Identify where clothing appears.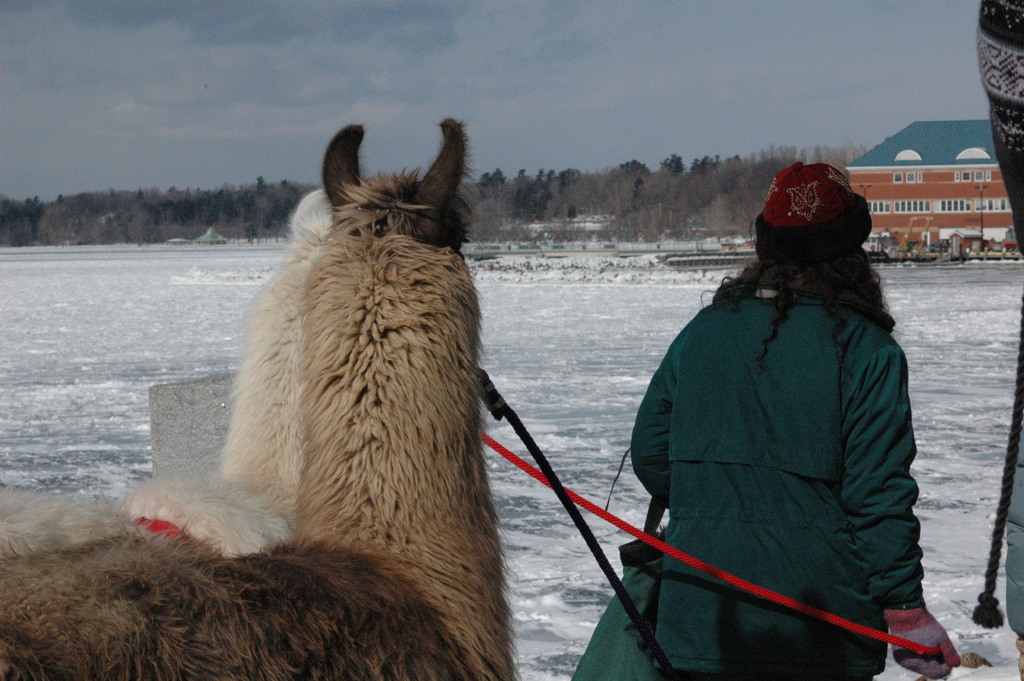
Appears at bbox=(625, 172, 948, 655).
